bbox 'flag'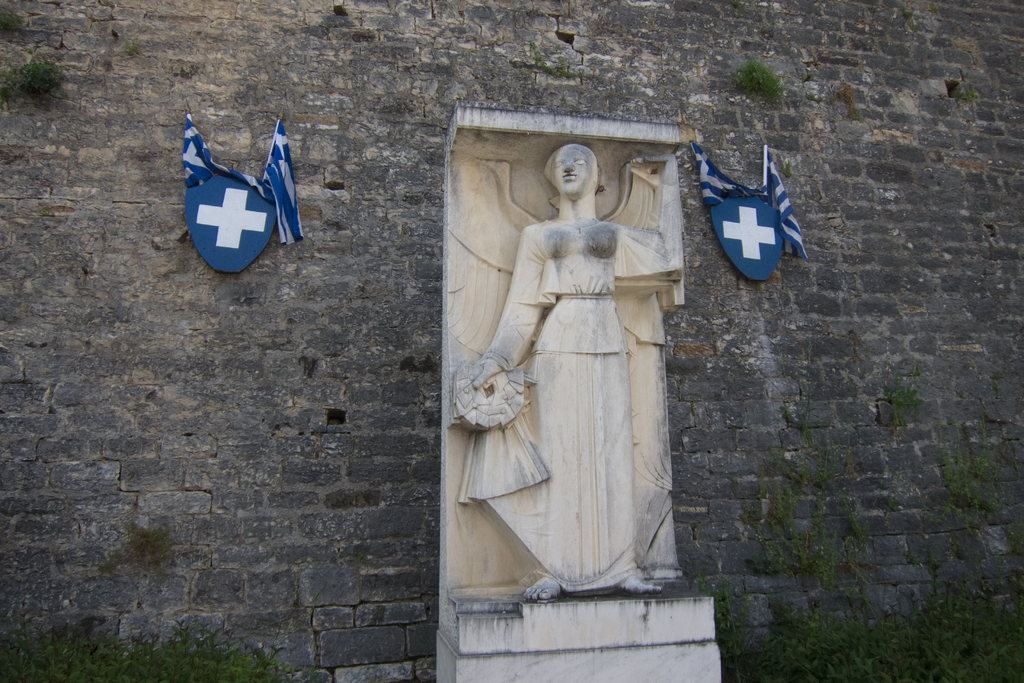
[left=259, top=114, right=306, bottom=250]
